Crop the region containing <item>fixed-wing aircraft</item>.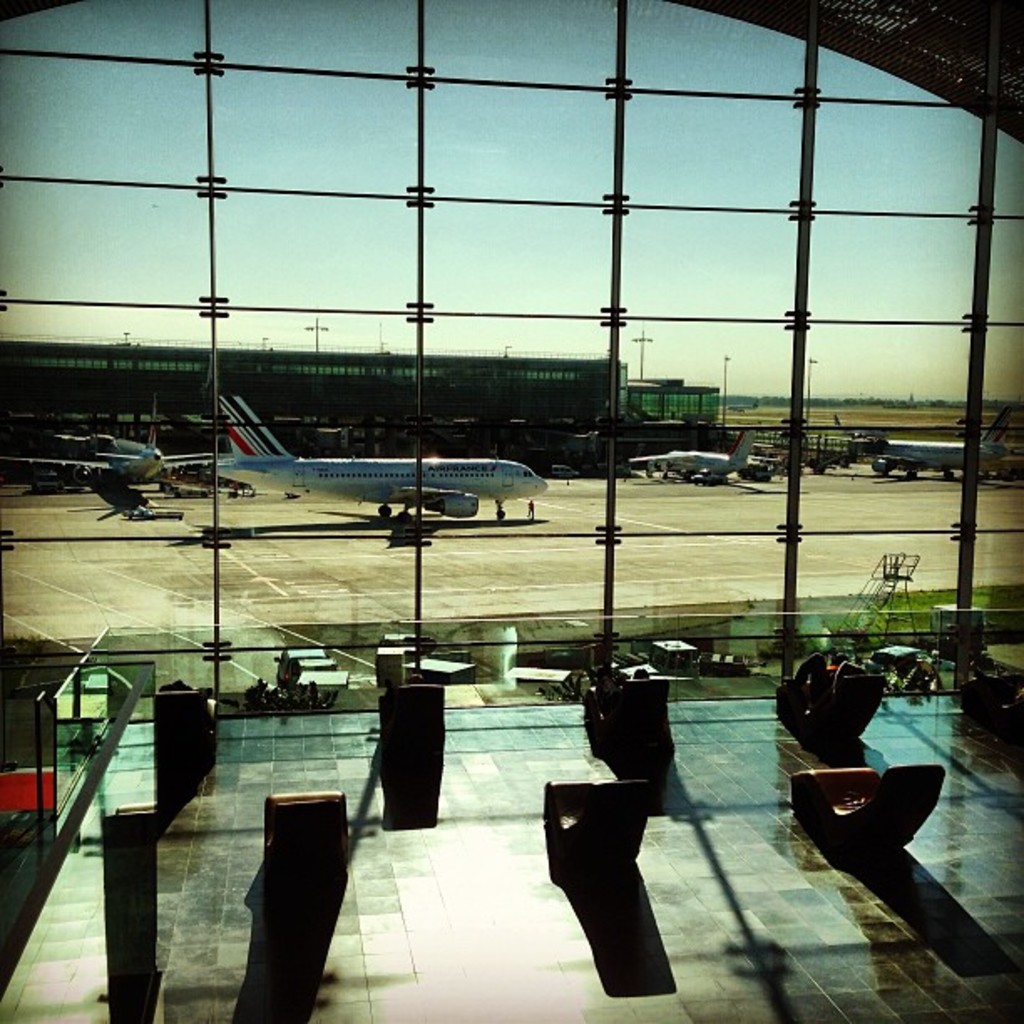
Crop region: bbox(199, 390, 540, 525).
